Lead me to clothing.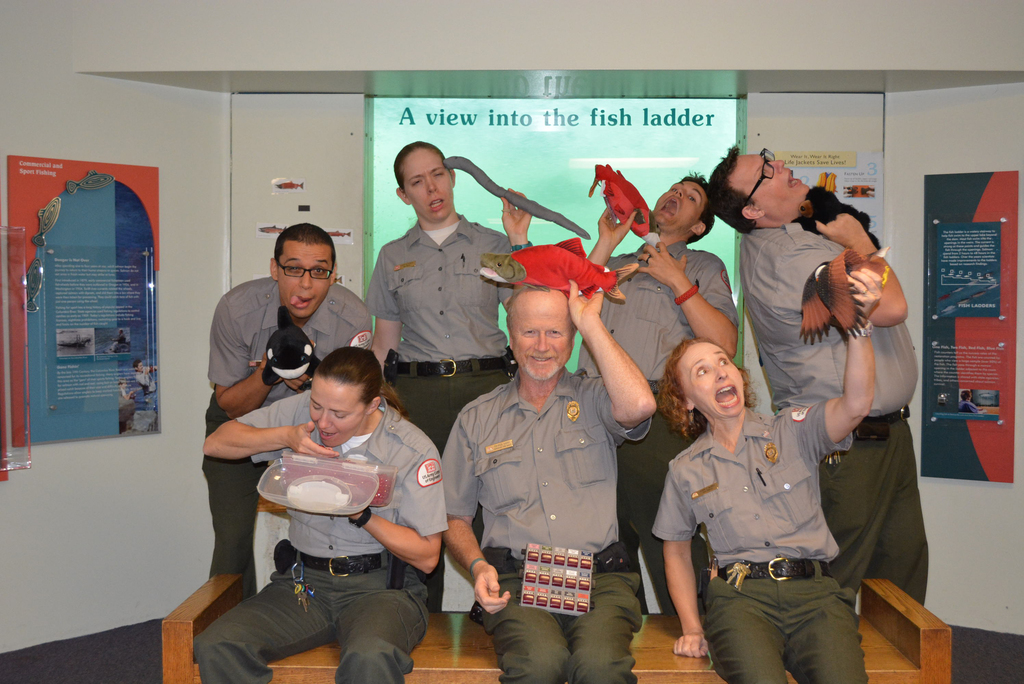
Lead to bbox(652, 408, 862, 683).
